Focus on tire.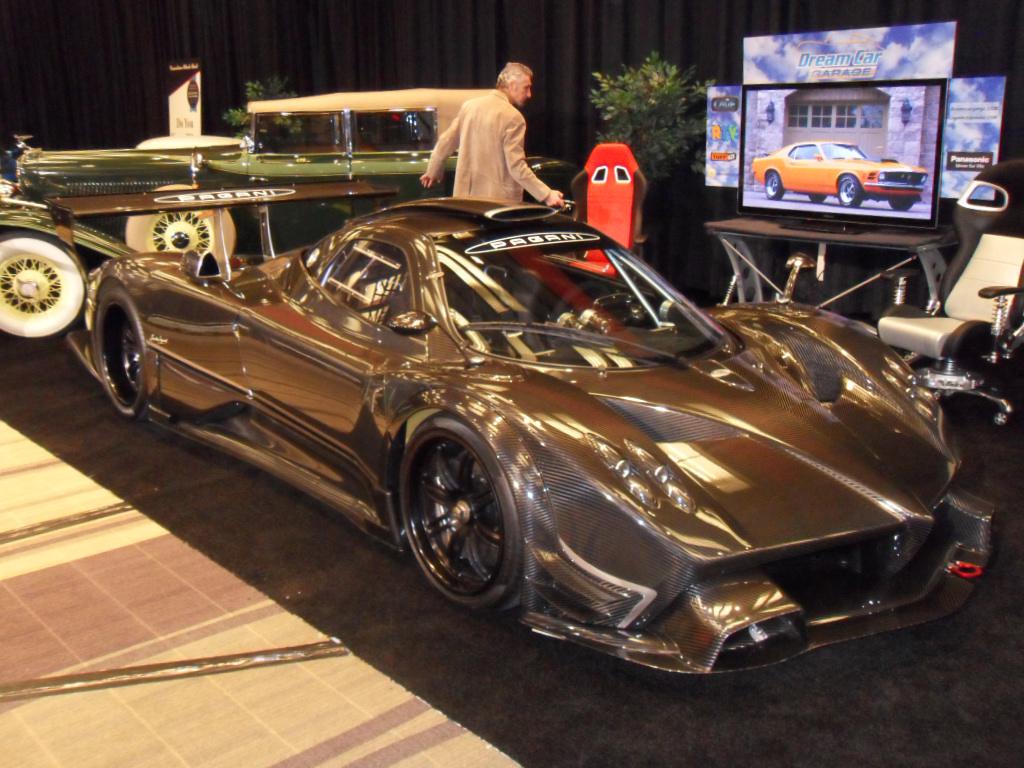
Focused at (left=90, top=284, right=154, bottom=415).
